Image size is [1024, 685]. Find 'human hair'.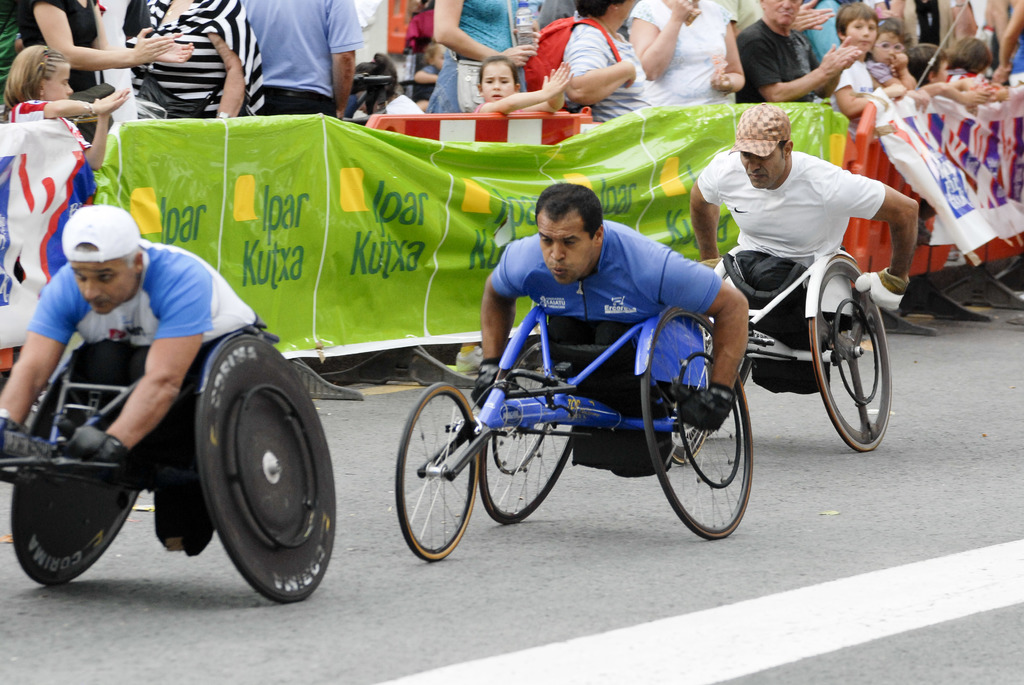
pyautogui.locateOnScreen(74, 240, 142, 267).
